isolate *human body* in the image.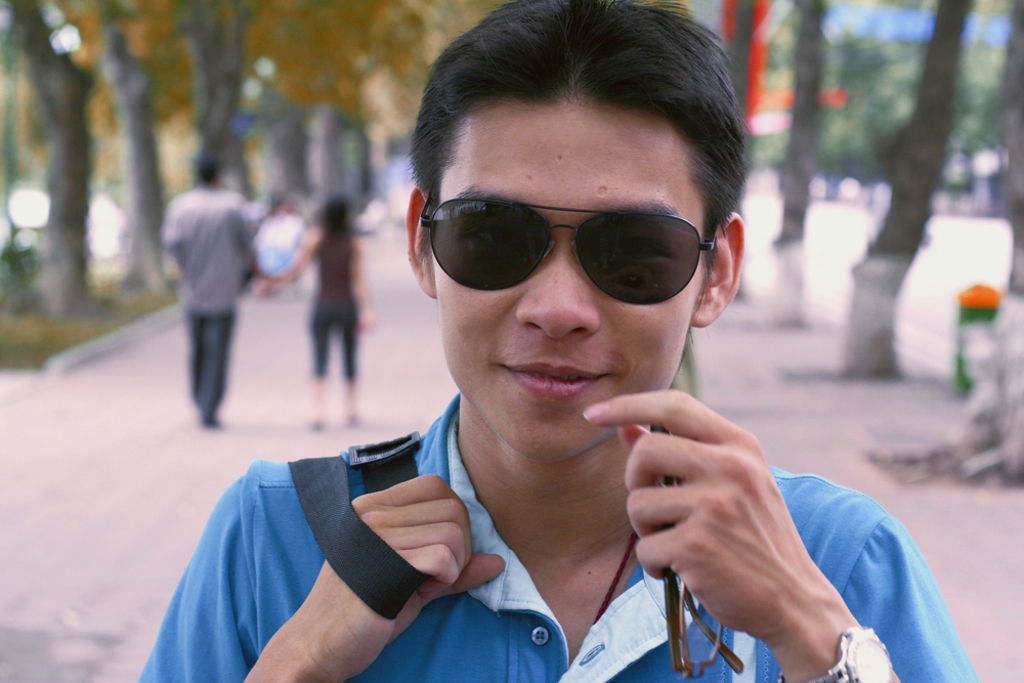
Isolated region: x1=158, y1=151, x2=263, y2=446.
